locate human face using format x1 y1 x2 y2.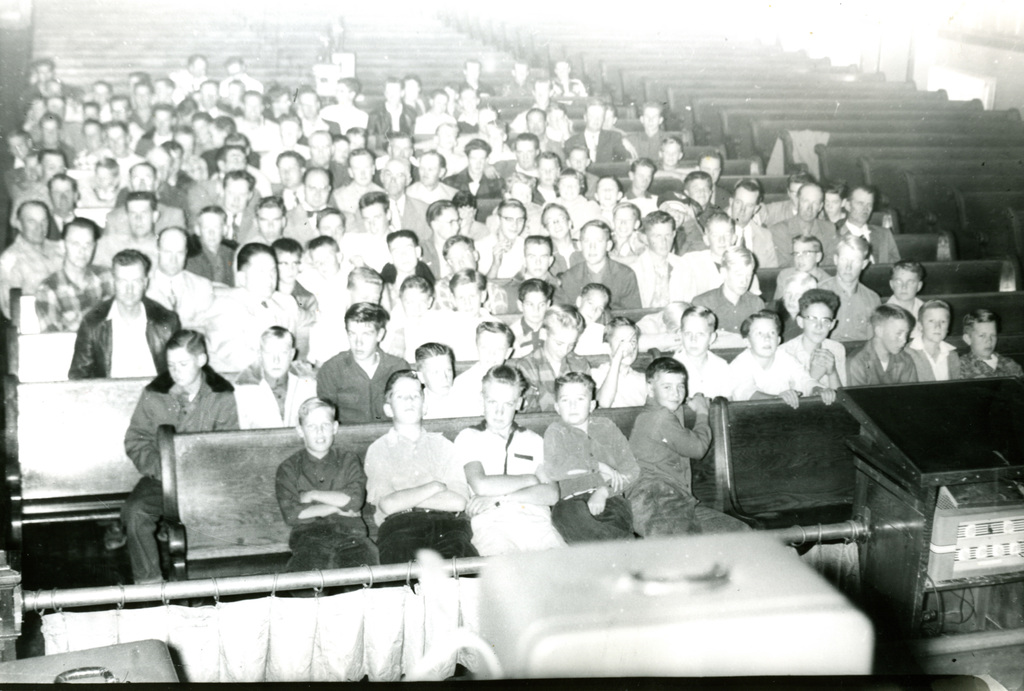
422 352 451 391.
